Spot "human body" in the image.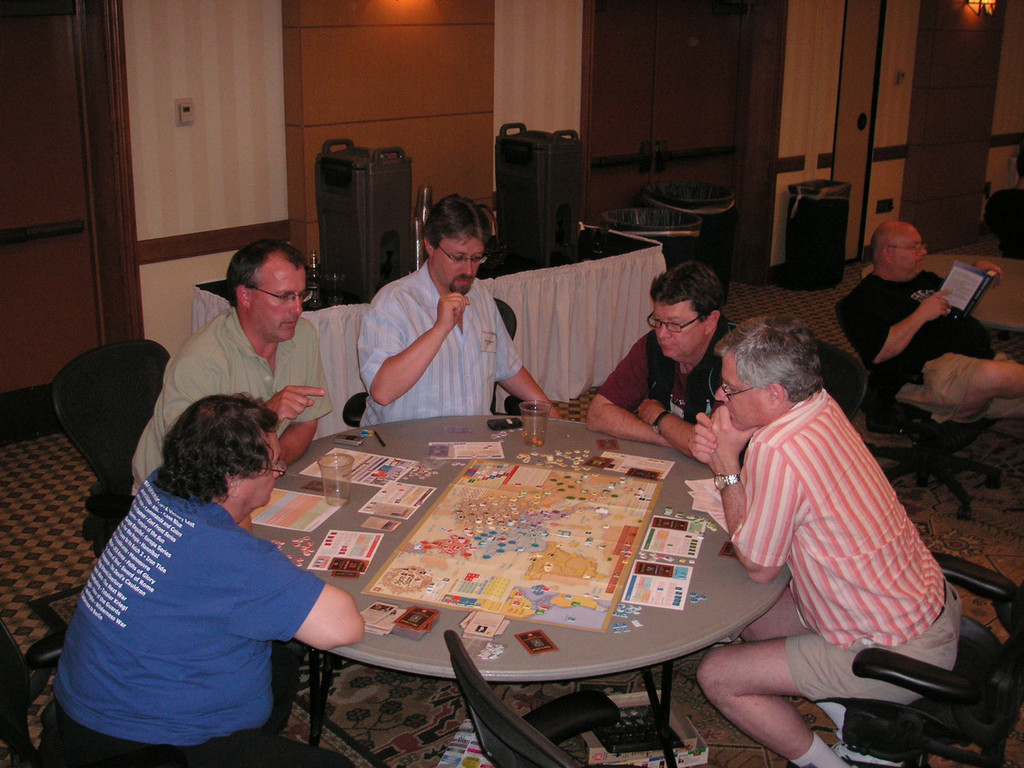
"human body" found at bbox(119, 238, 344, 503).
